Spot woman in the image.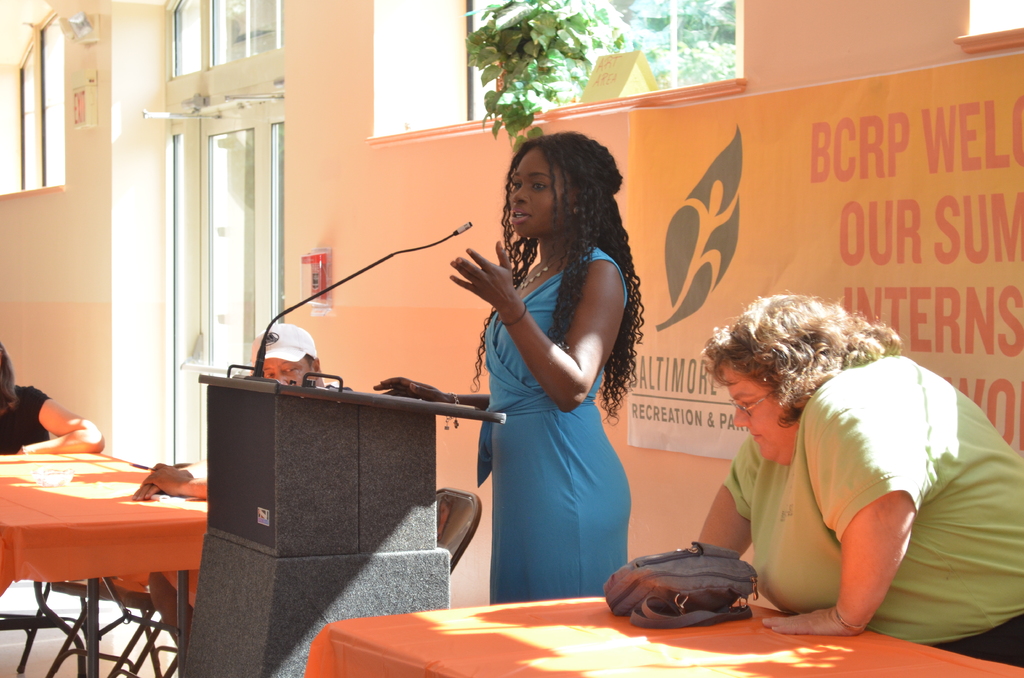
woman found at 677,289,1023,670.
